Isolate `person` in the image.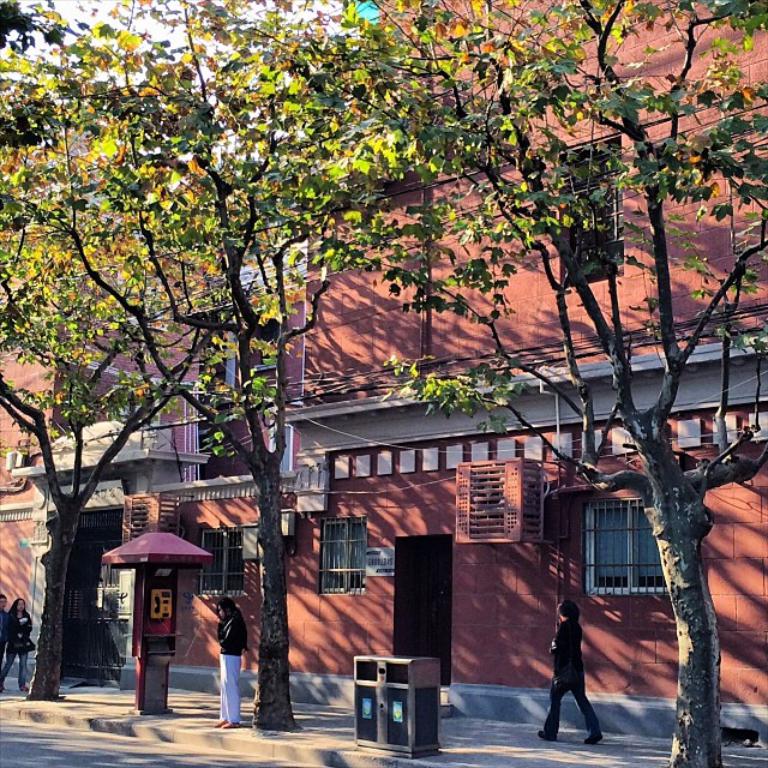
Isolated region: region(557, 583, 631, 748).
